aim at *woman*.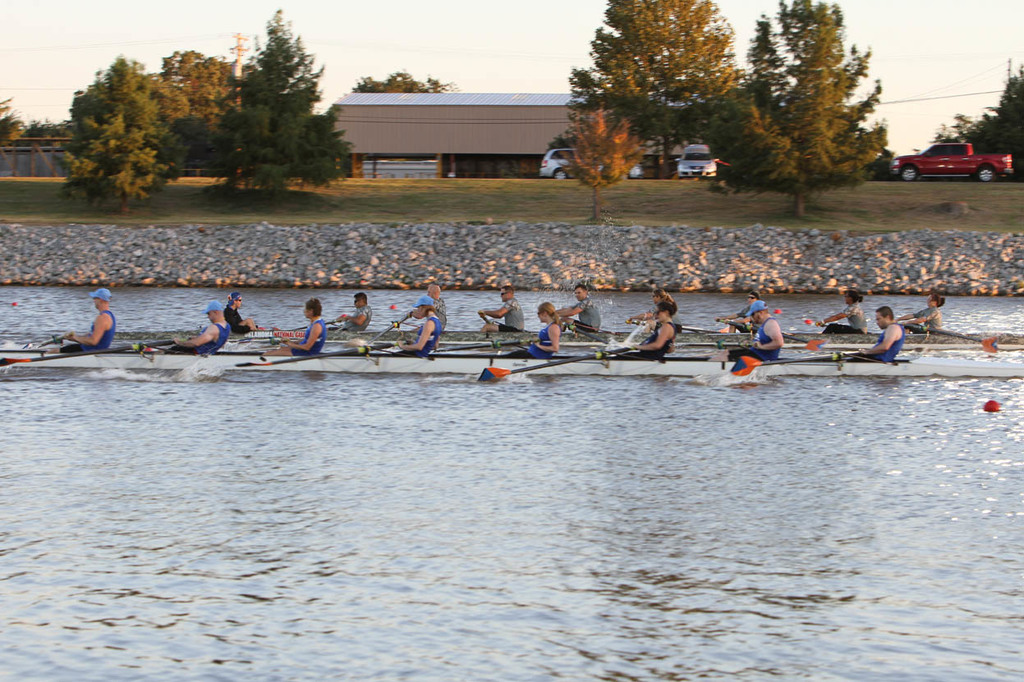
Aimed at box(820, 291, 871, 334).
